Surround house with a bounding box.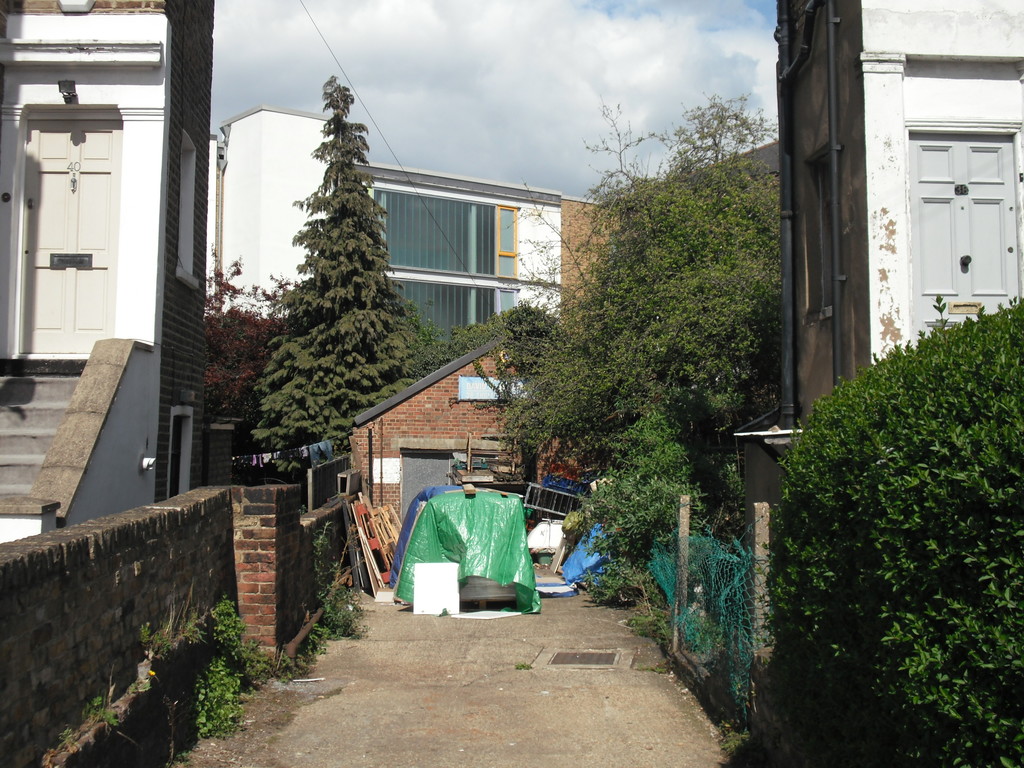
0/0/215/550.
